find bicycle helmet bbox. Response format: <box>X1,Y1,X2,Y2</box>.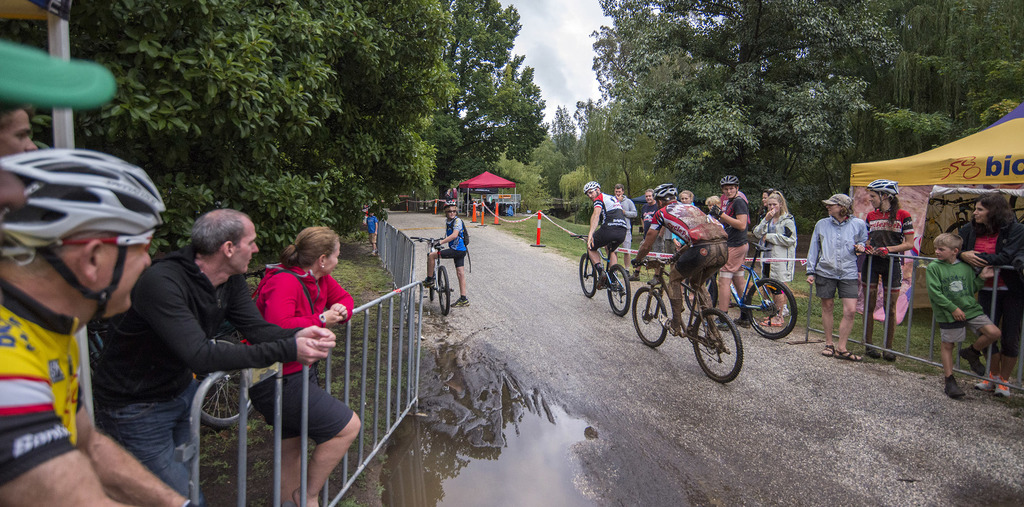
<box>862,179,898,200</box>.
